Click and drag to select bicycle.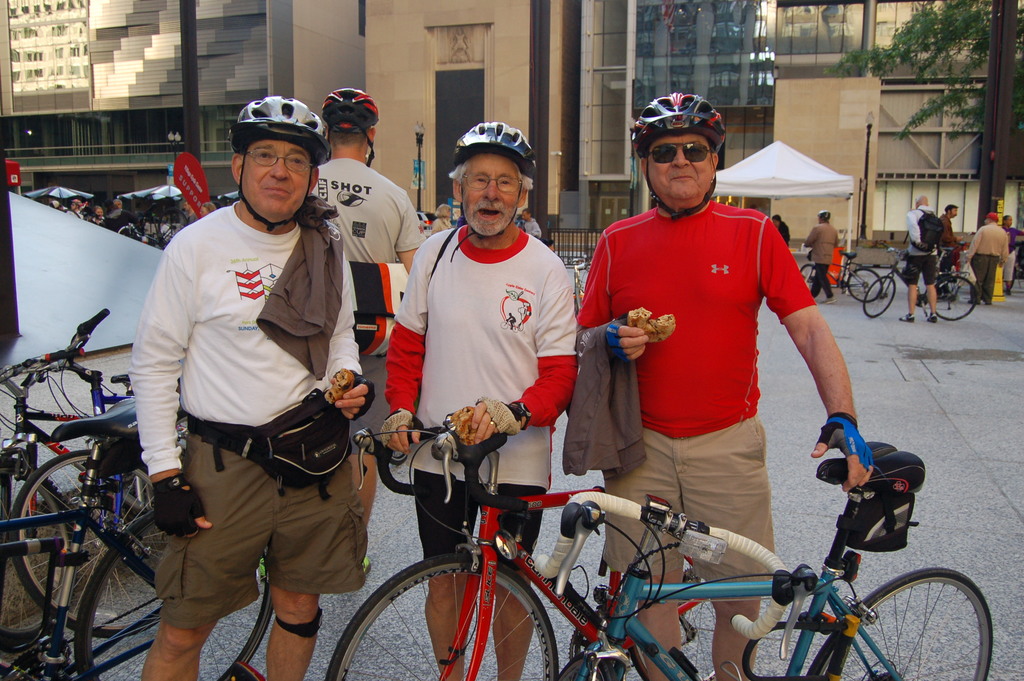
Selection: (left=861, top=246, right=984, bottom=320).
